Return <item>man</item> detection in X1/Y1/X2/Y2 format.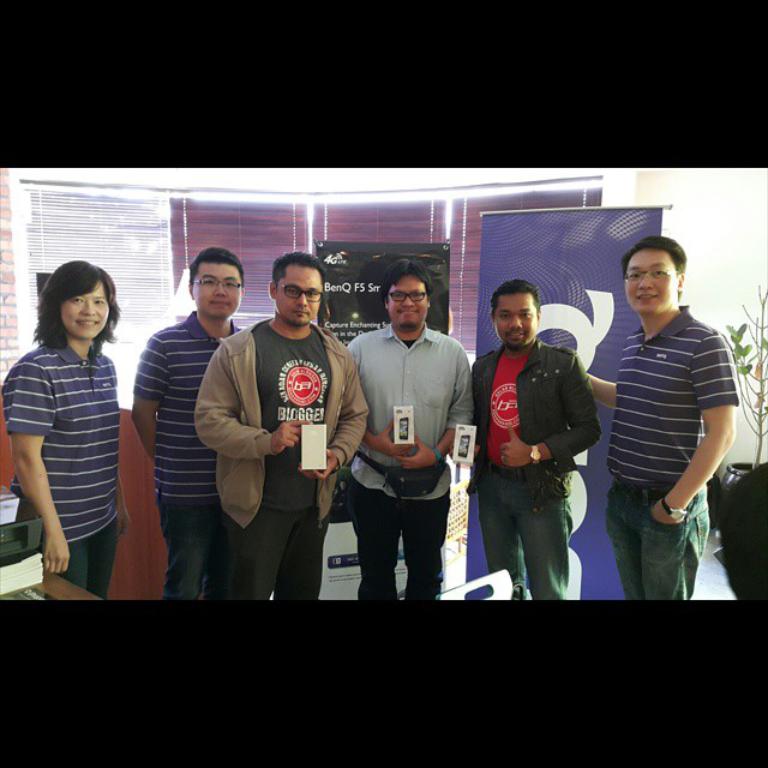
132/244/251/605.
